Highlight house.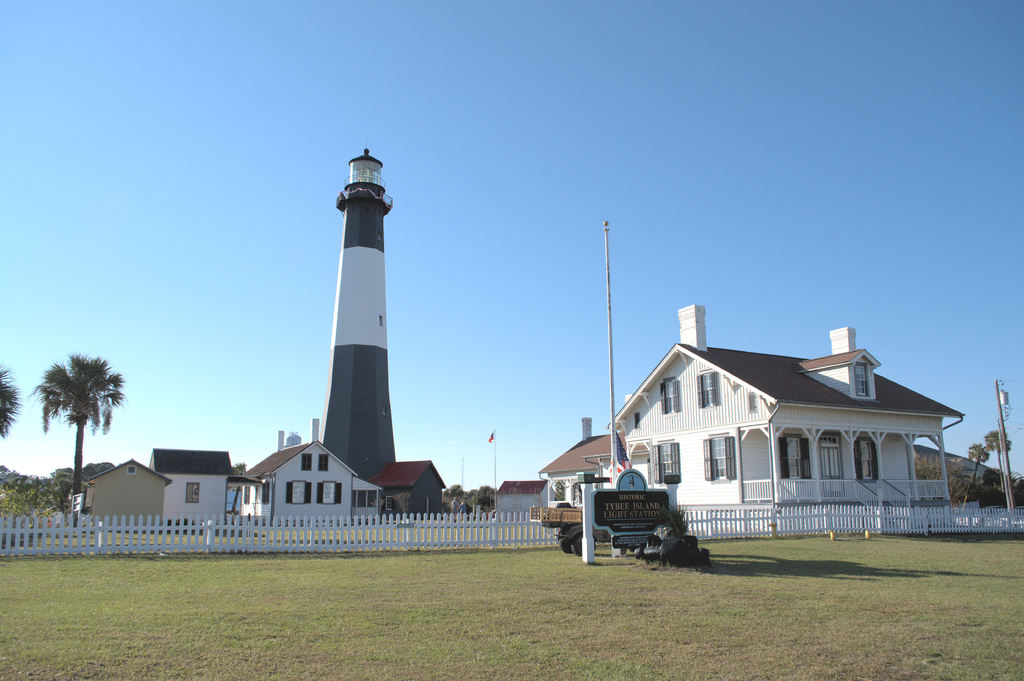
Highlighted region: 221,421,381,534.
